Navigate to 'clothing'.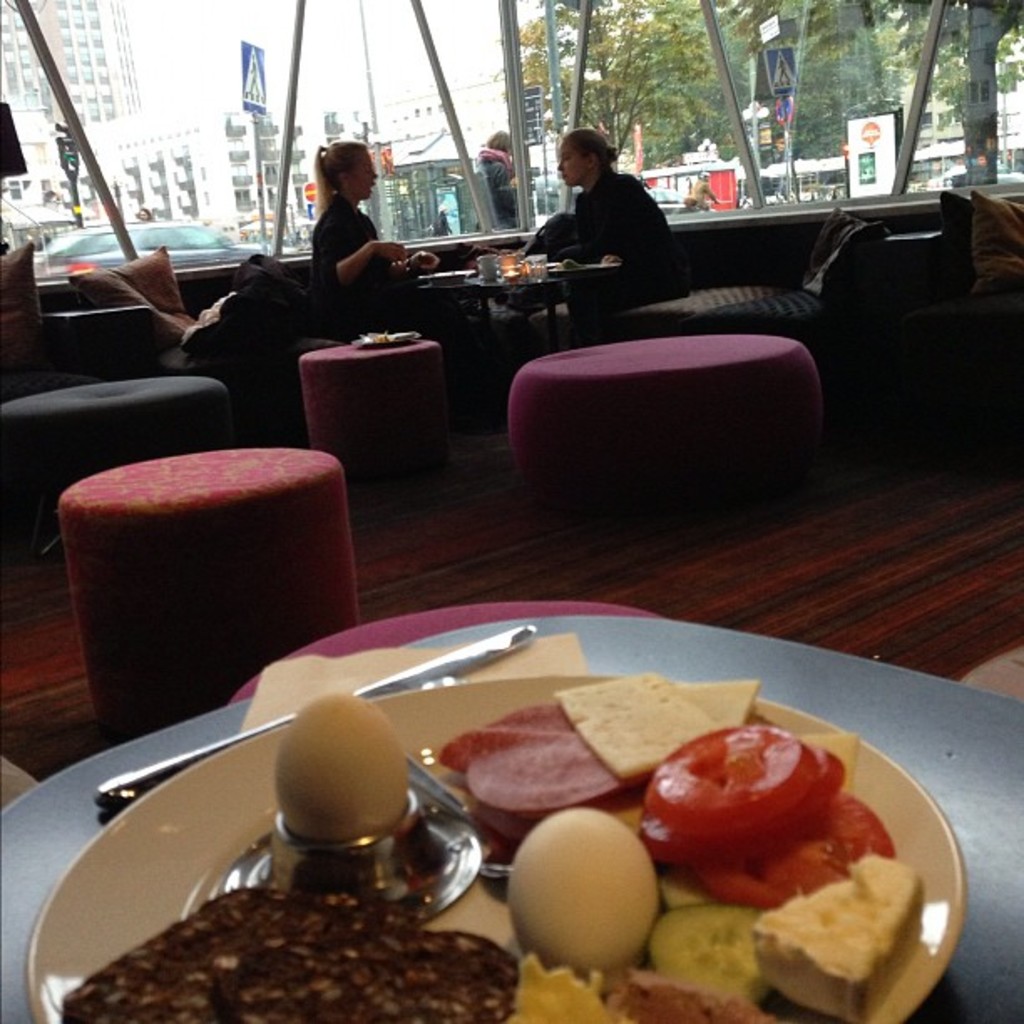
Navigation target: (x1=530, y1=174, x2=684, y2=301).
